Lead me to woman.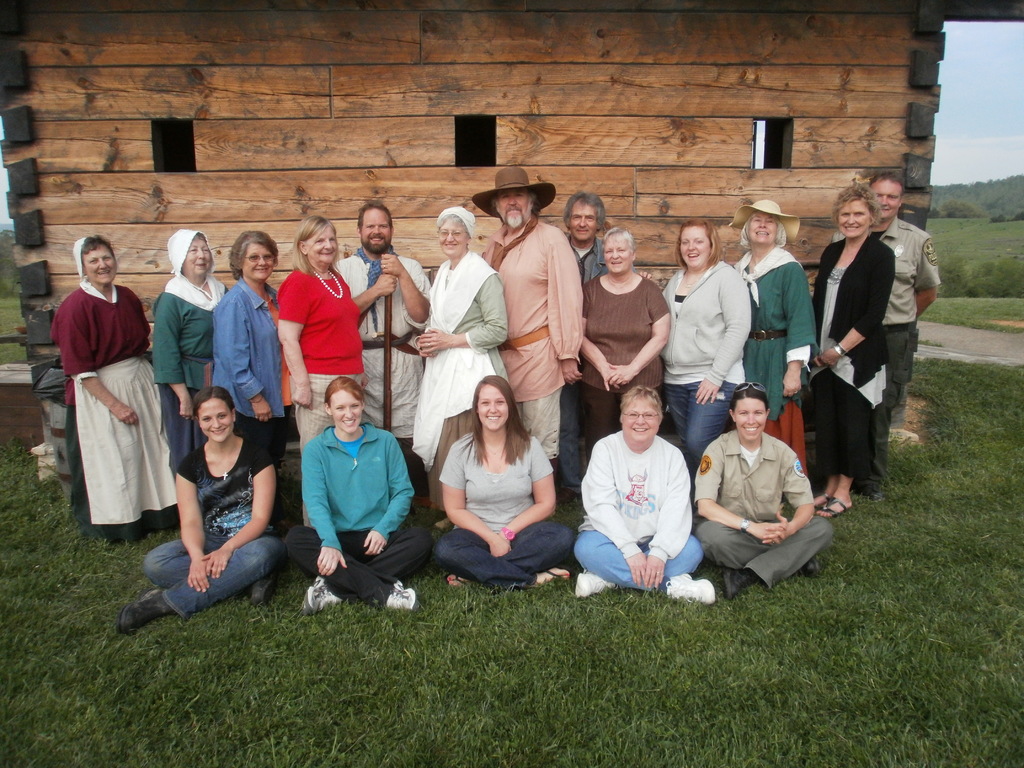
Lead to BBox(208, 223, 307, 470).
